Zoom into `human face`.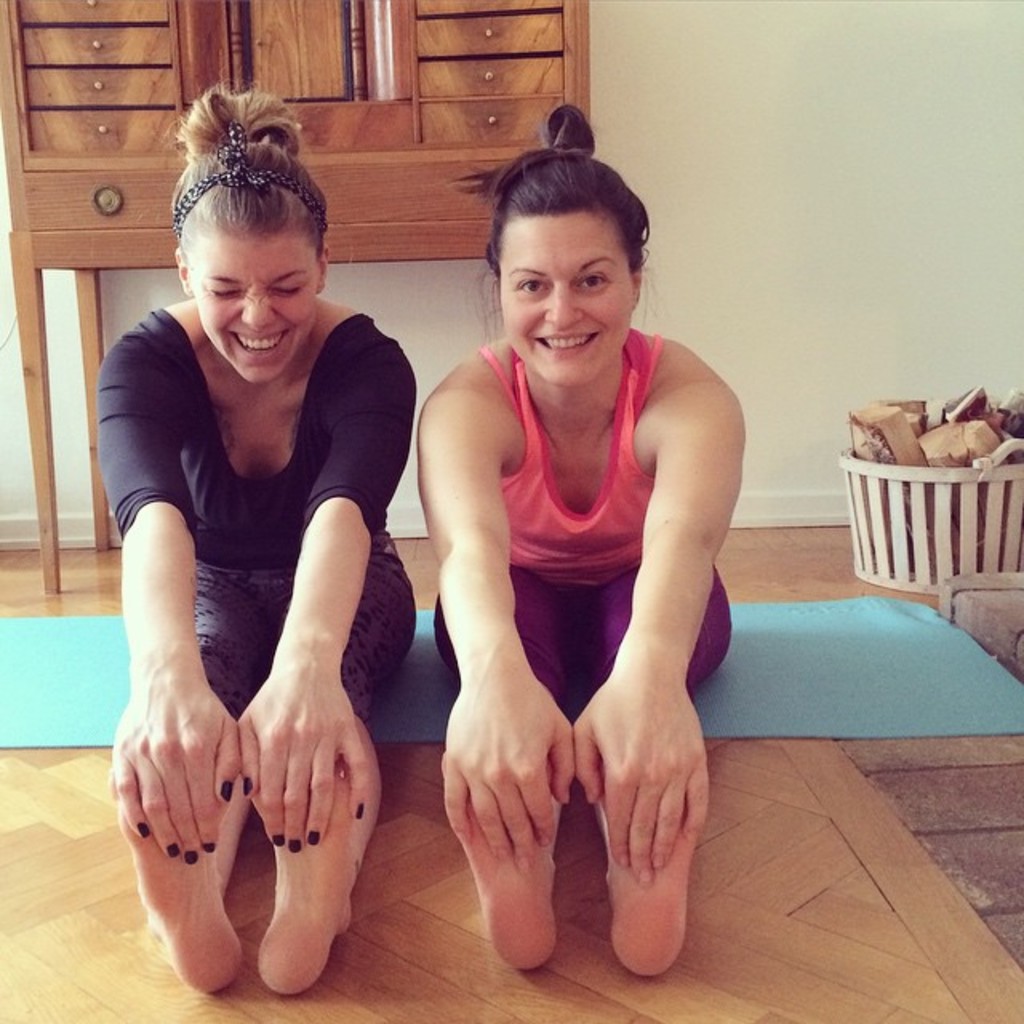
Zoom target: [184,235,317,382].
